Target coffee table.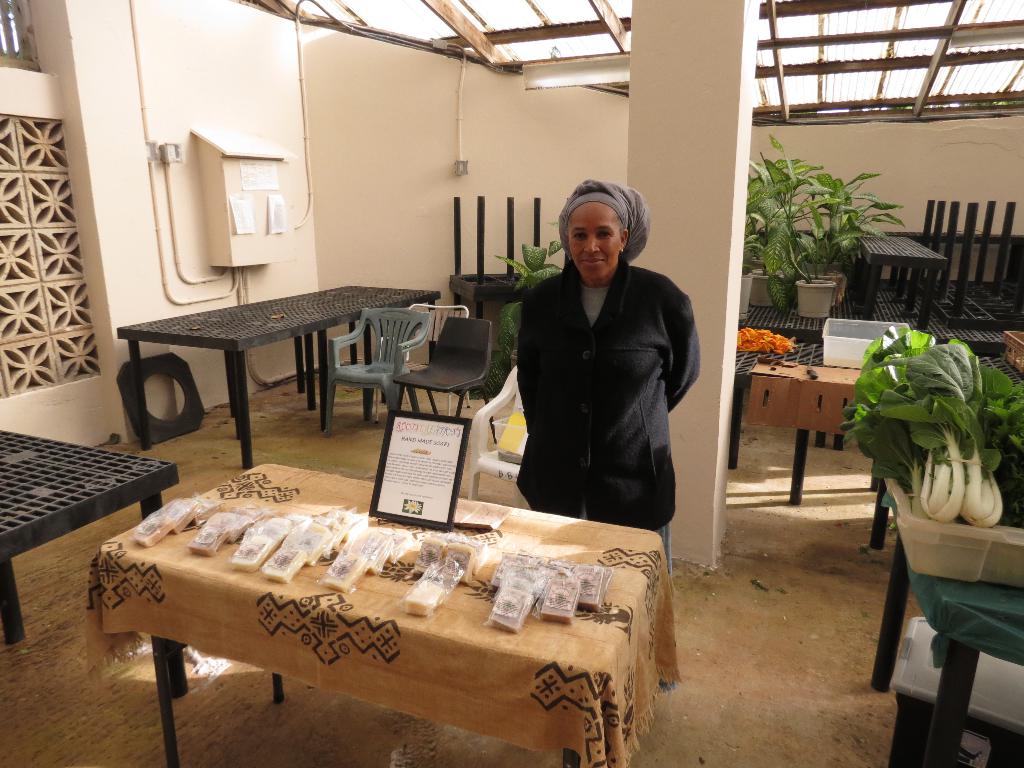
Target region: crop(747, 352, 874, 505).
